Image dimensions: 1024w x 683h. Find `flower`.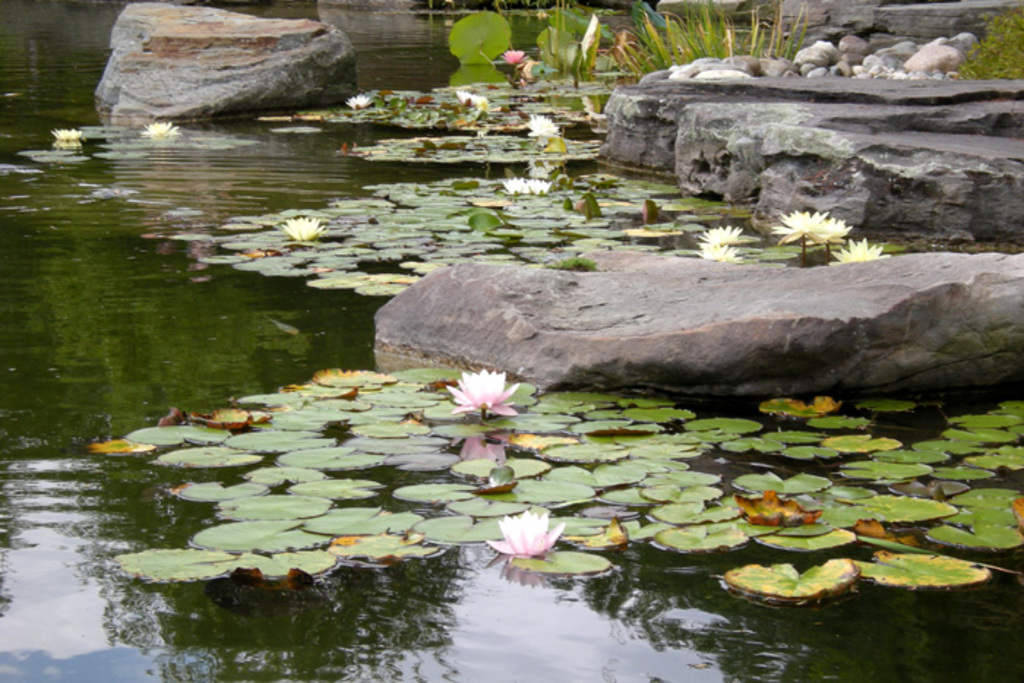
[x1=489, y1=519, x2=575, y2=572].
